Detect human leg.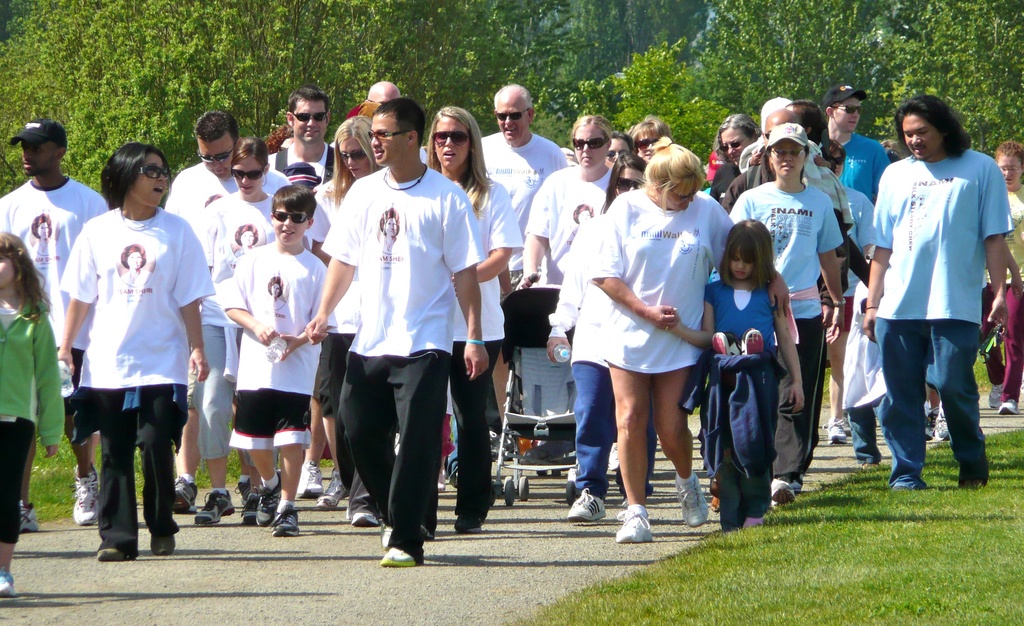
Detected at 933 399 950 441.
